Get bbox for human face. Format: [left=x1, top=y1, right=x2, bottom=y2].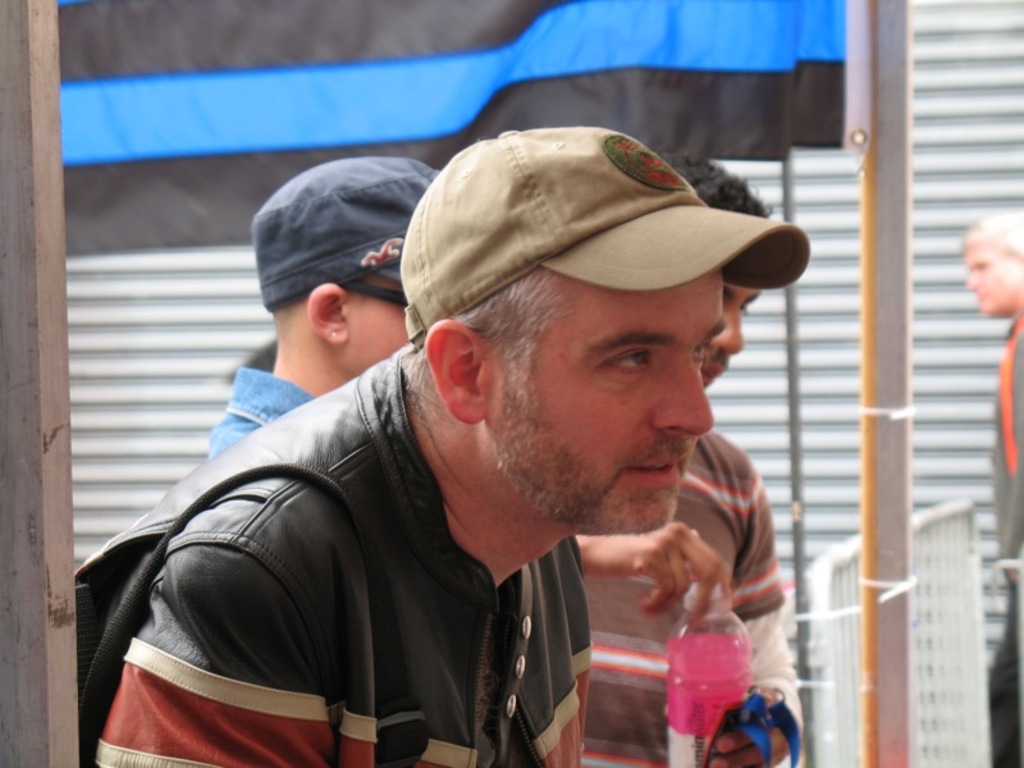
[left=959, top=243, right=1023, bottom=317].
